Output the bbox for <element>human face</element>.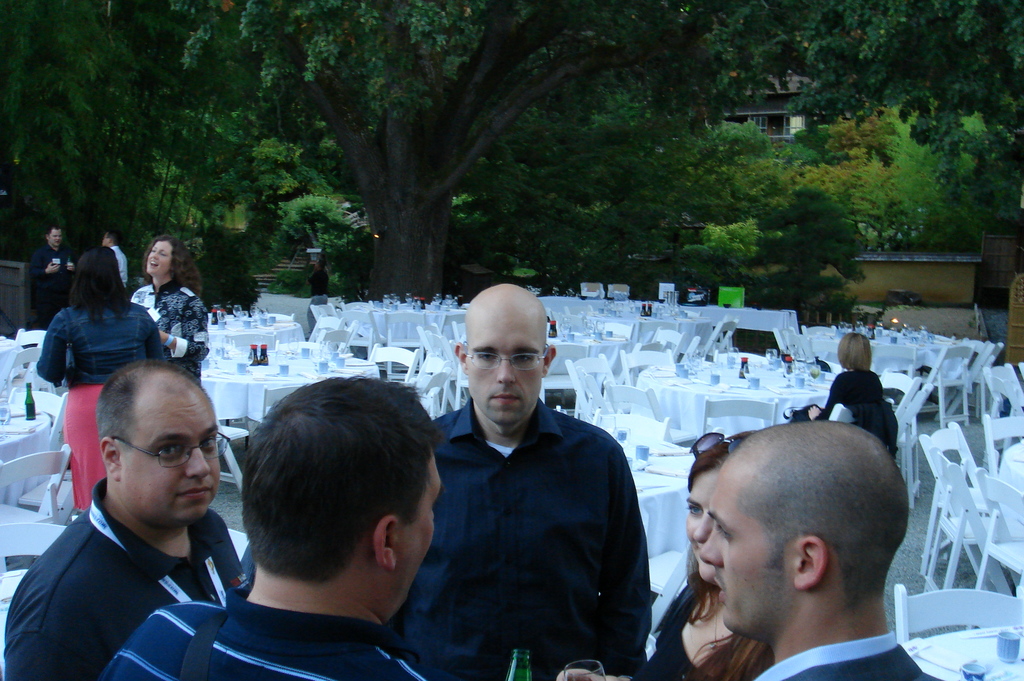
box=[388, 455, 444, 626].
